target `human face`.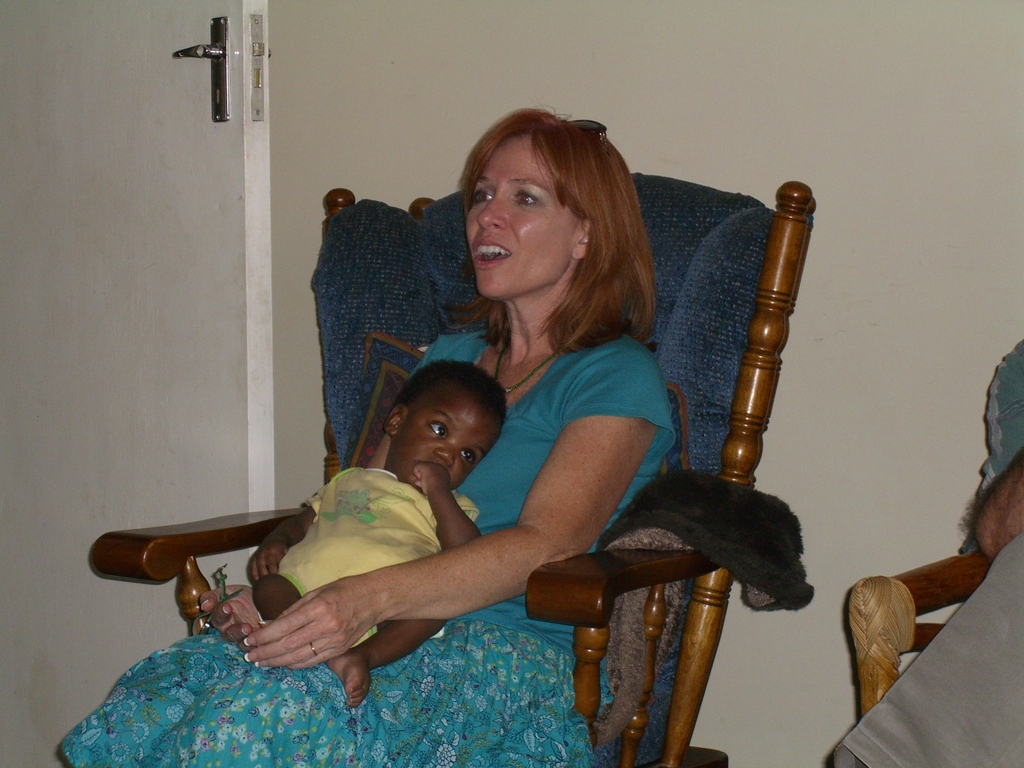
Target region: BBox(387, 378, 499, 488).
